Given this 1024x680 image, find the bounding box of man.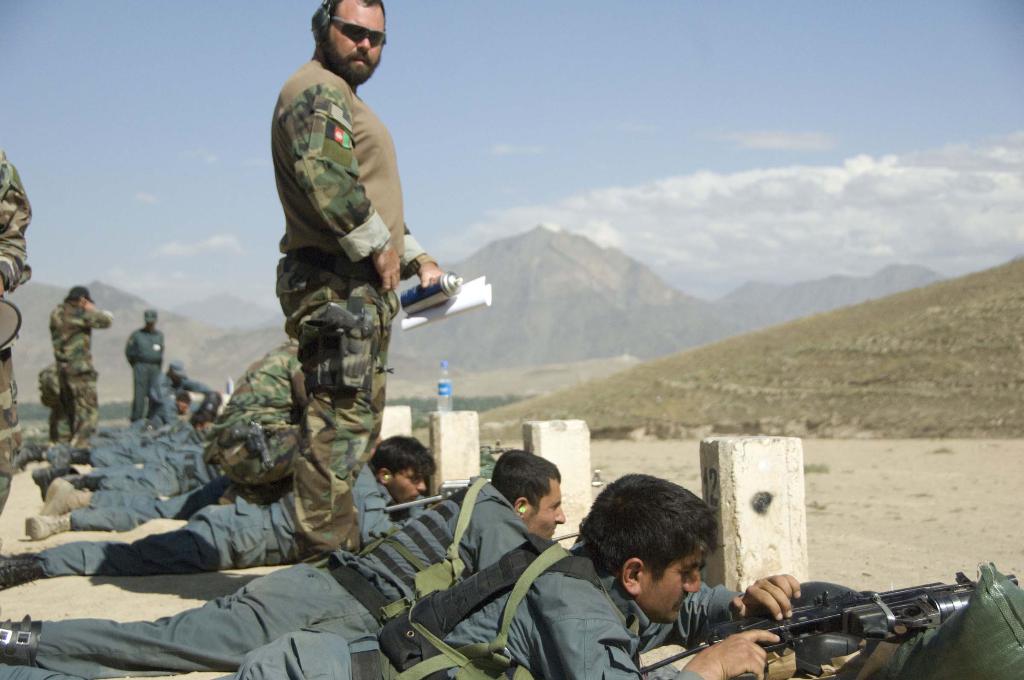
region(55, 283, 115, 455).
